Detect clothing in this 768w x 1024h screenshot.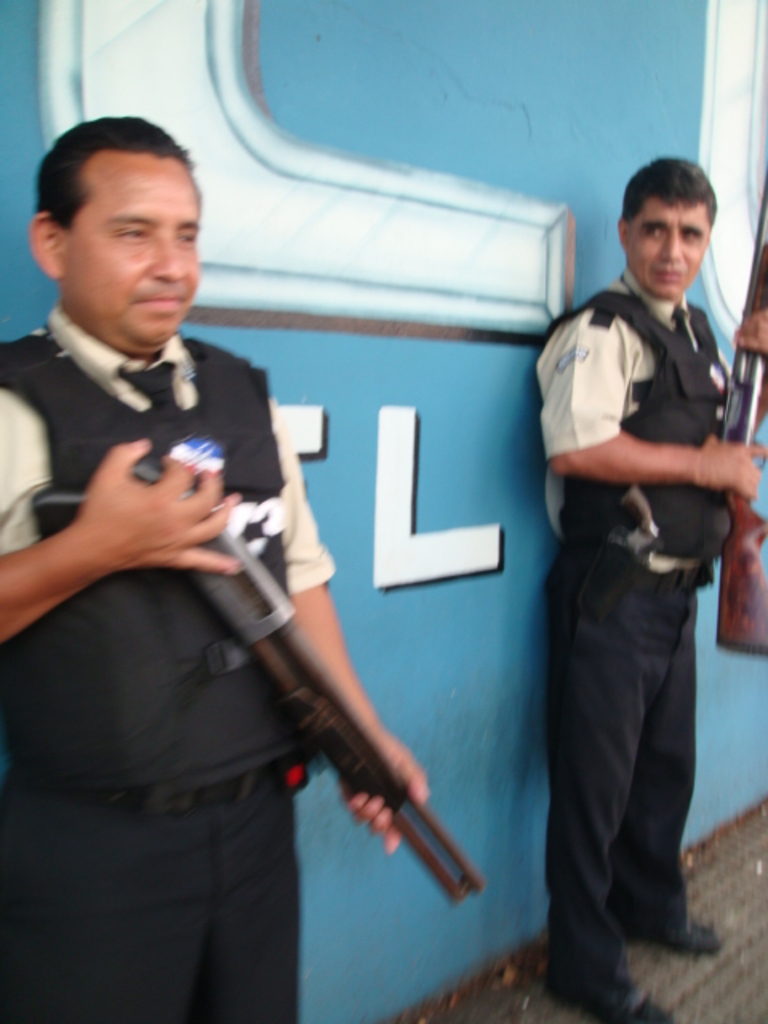
Detection: l=0, t=245, r=382, b=976.
